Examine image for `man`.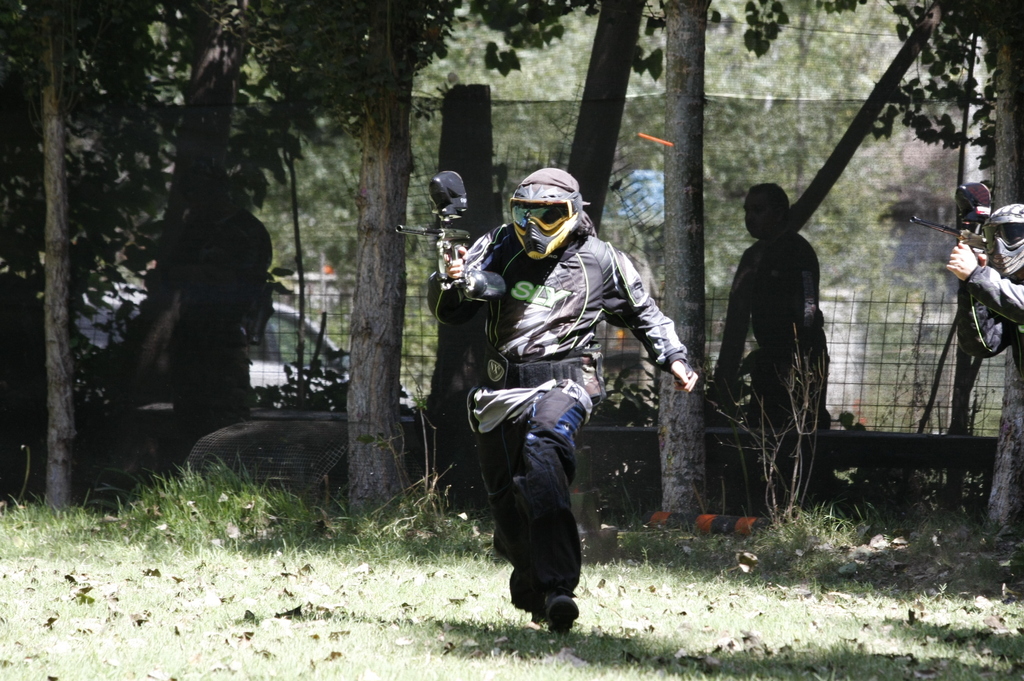
Examination result: (936,193,1023,387).
